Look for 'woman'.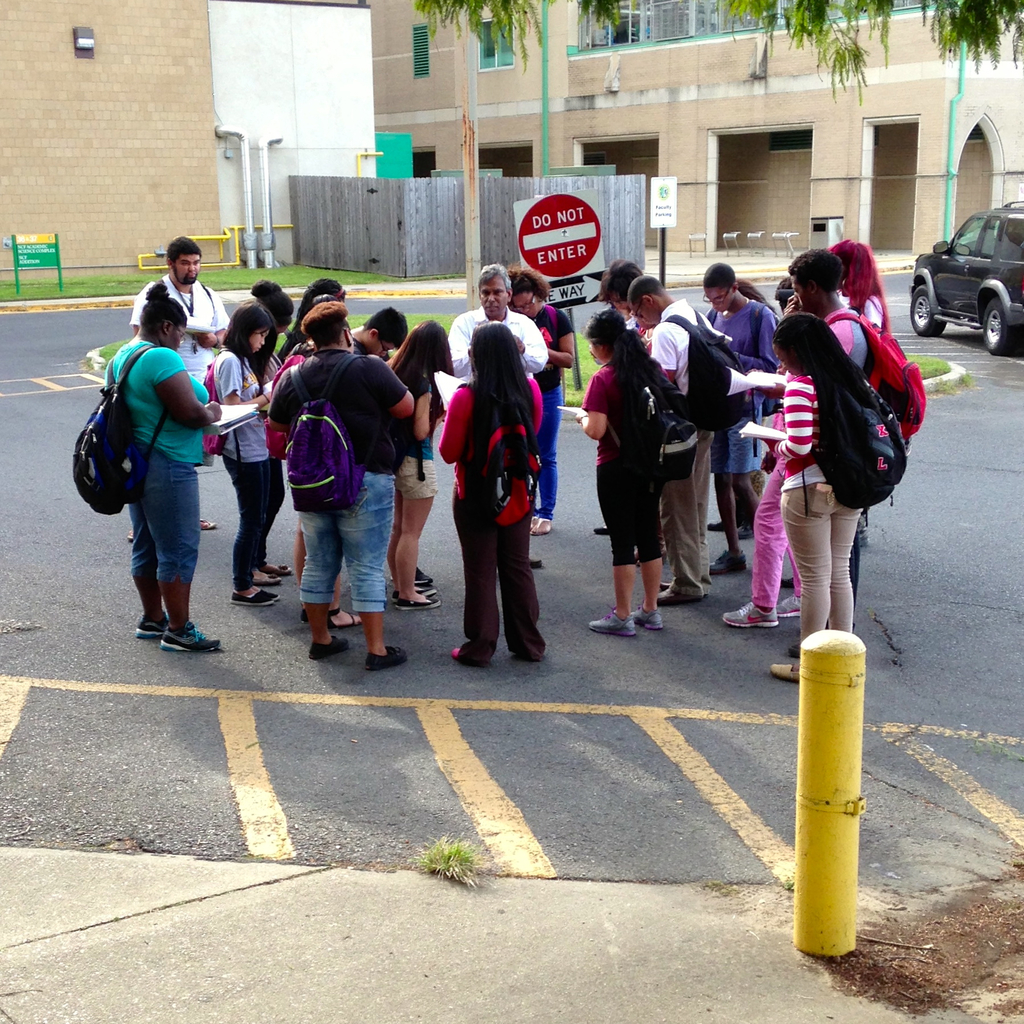
Found: locate(441, 289, 559, 673).
